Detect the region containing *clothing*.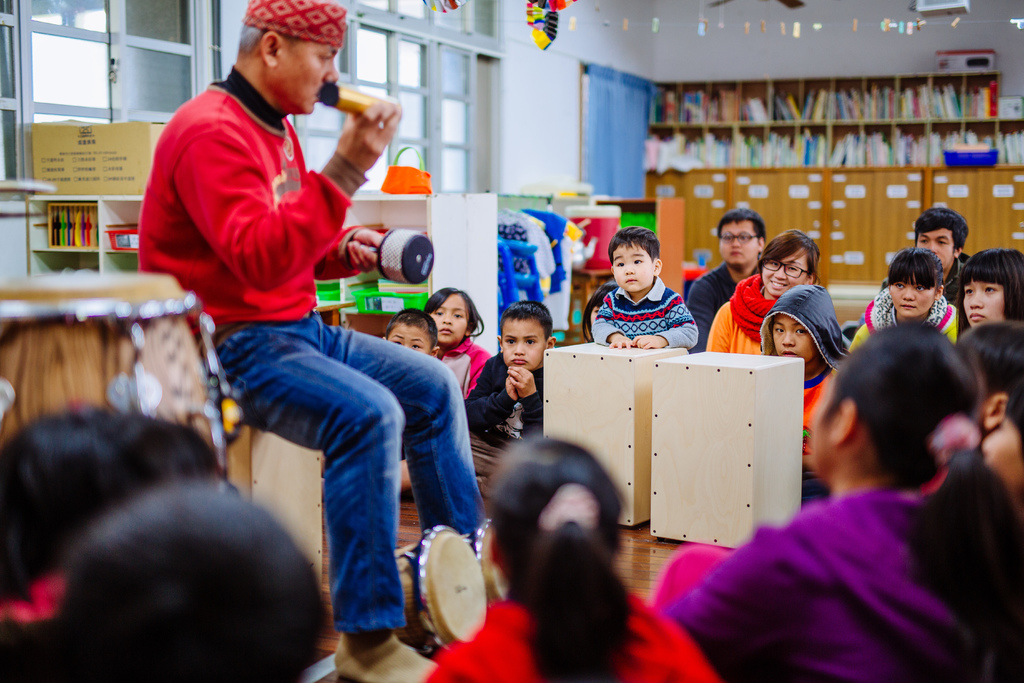
l=641, t=449, r=1014, b=682.
